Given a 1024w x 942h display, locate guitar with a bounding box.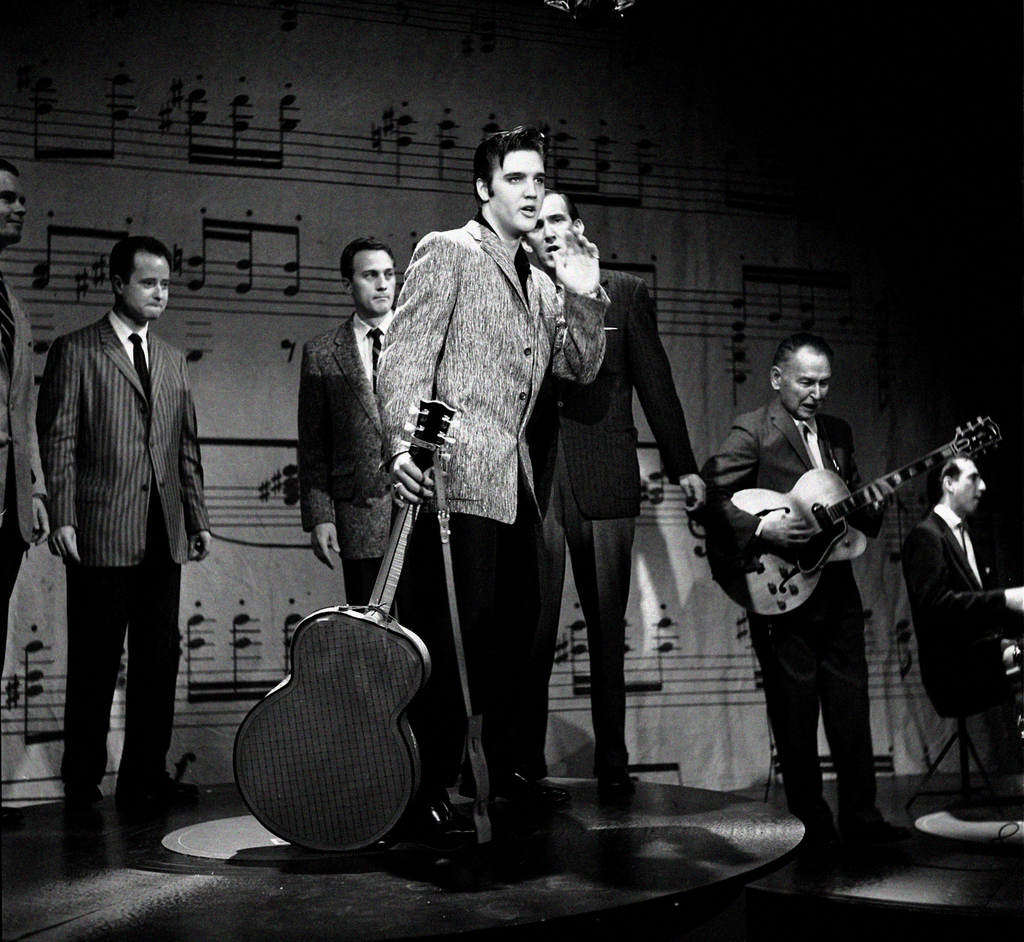
Located: bbox=[438, 435, 506, 855].
